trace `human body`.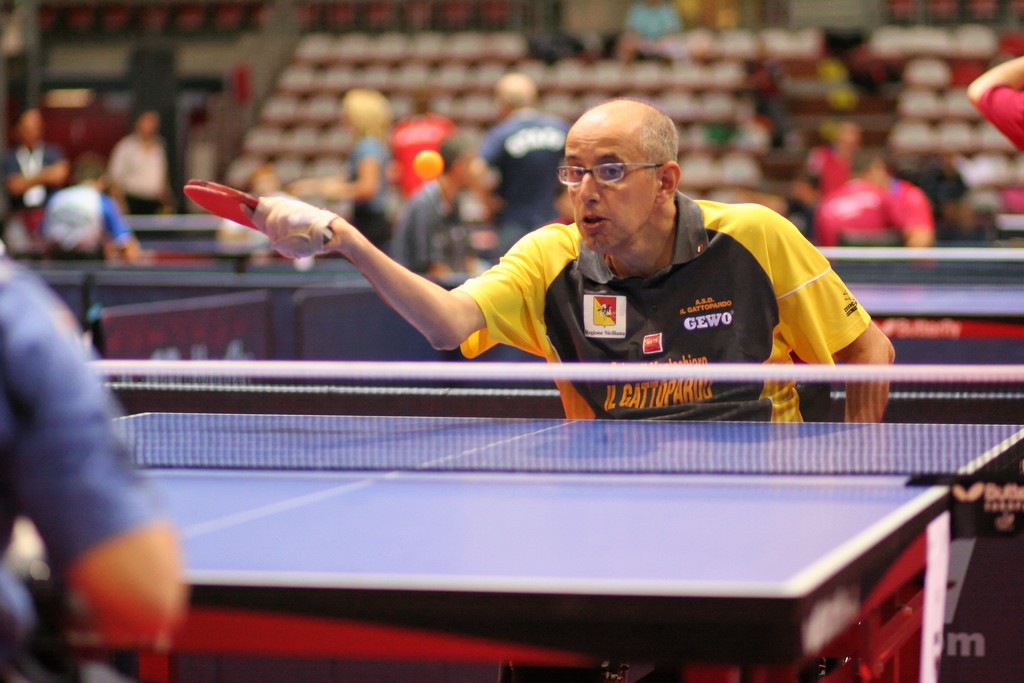
Traced to region(968, 58, 1023, 154).
